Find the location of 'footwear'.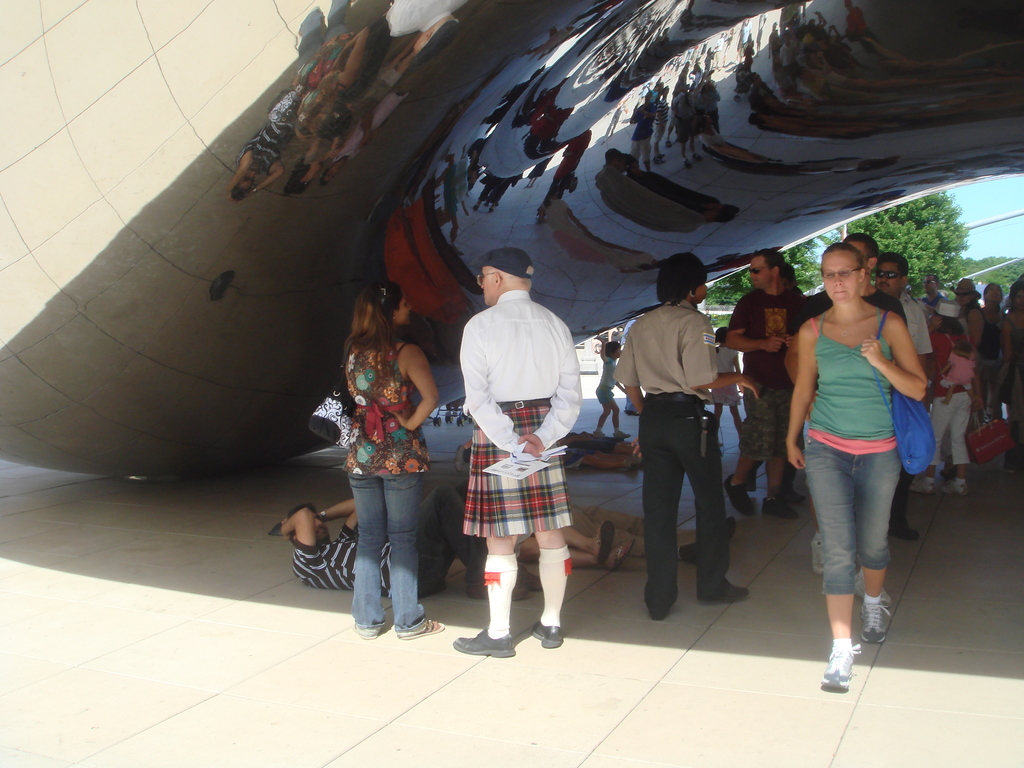
Location: 725:474:750:518.
